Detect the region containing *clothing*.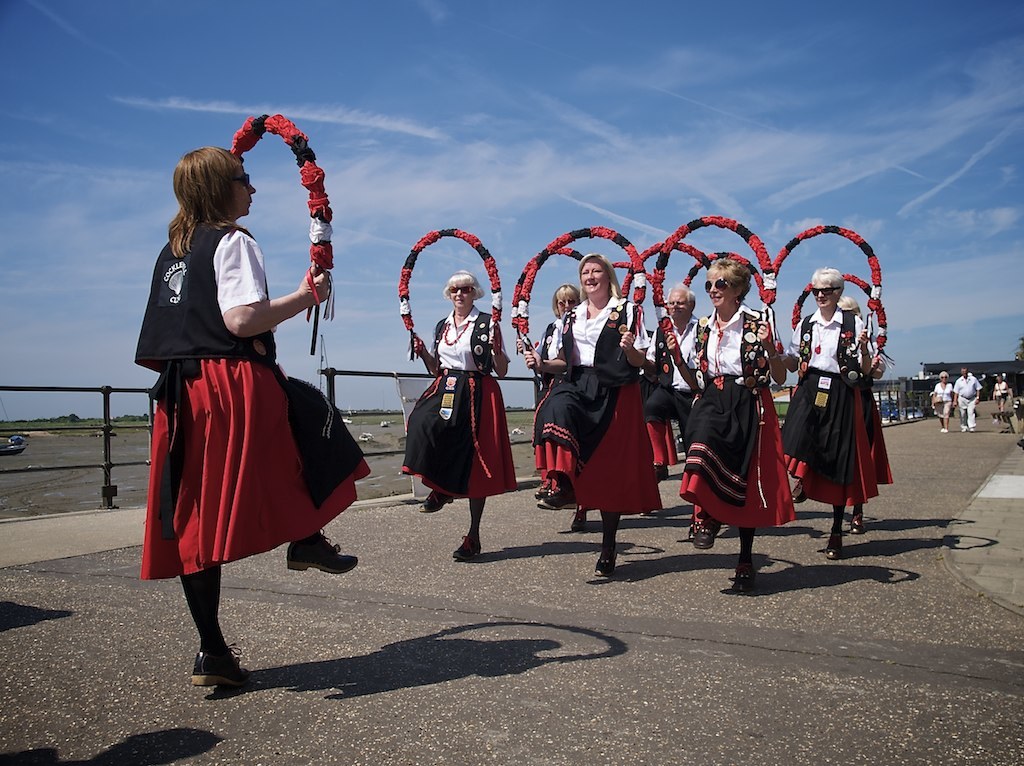
139, 185, 340, 560.
